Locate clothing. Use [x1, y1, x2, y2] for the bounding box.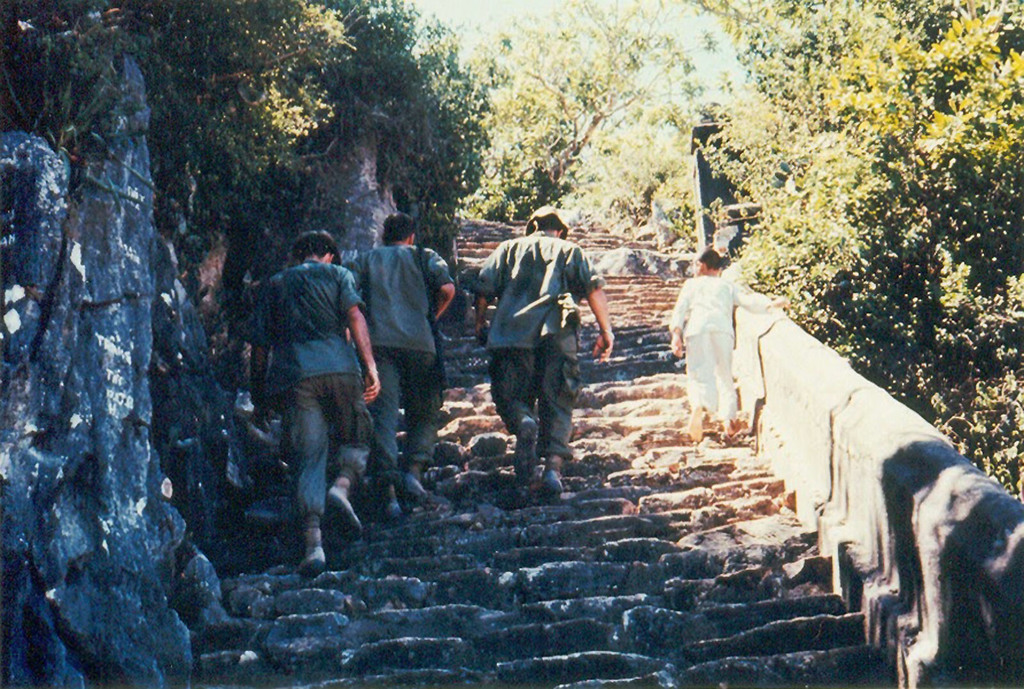
[362, 228, 448, 456].
